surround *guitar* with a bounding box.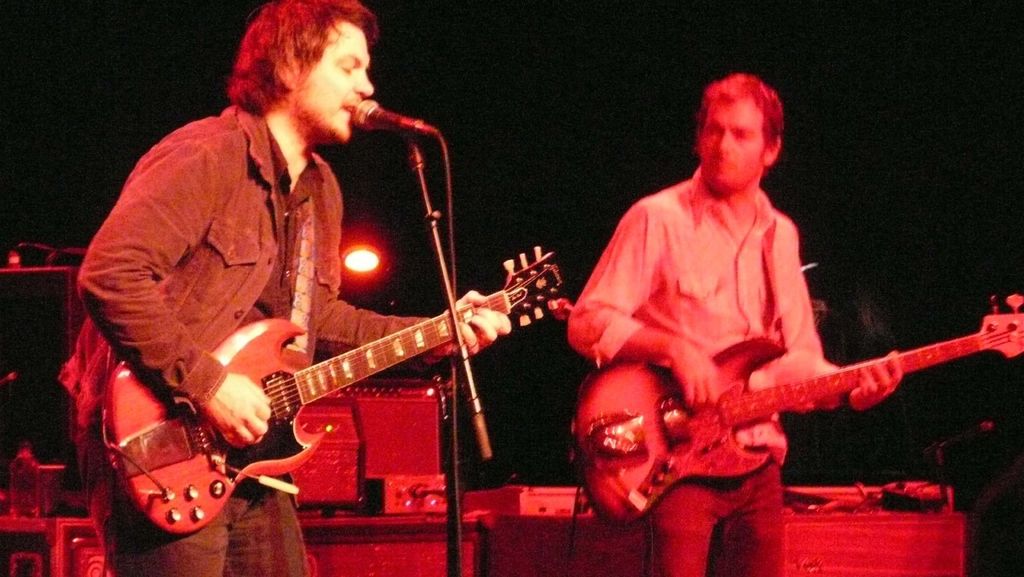
<bbox>579, 283, 1012, 538</bbox>.
